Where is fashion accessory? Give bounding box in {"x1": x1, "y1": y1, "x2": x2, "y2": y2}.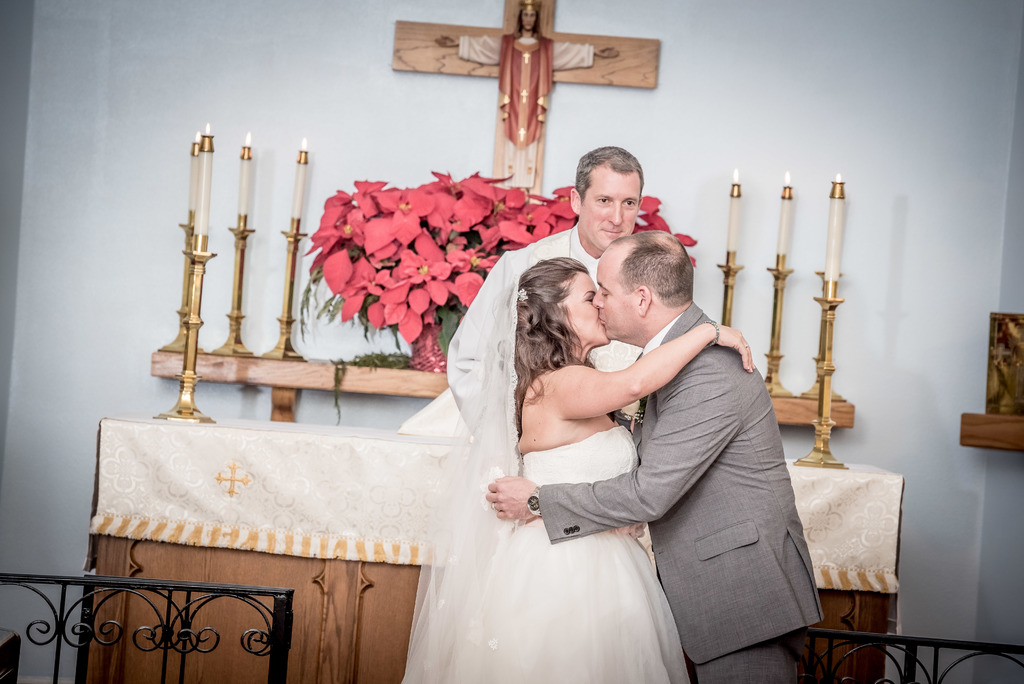
{"x1": 527, "y1": 487, "x2": 540, "y2": 517}.
